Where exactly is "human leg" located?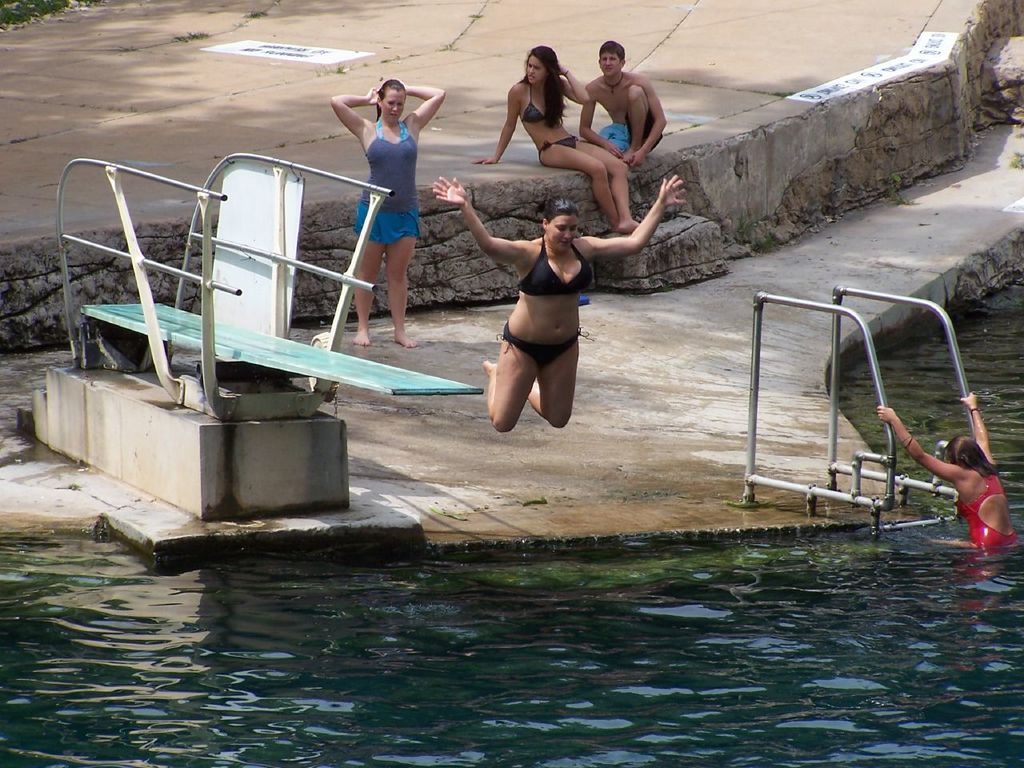
Its bounding box is pyautogui.locateOnScreen(623, 88, 651, 170).
